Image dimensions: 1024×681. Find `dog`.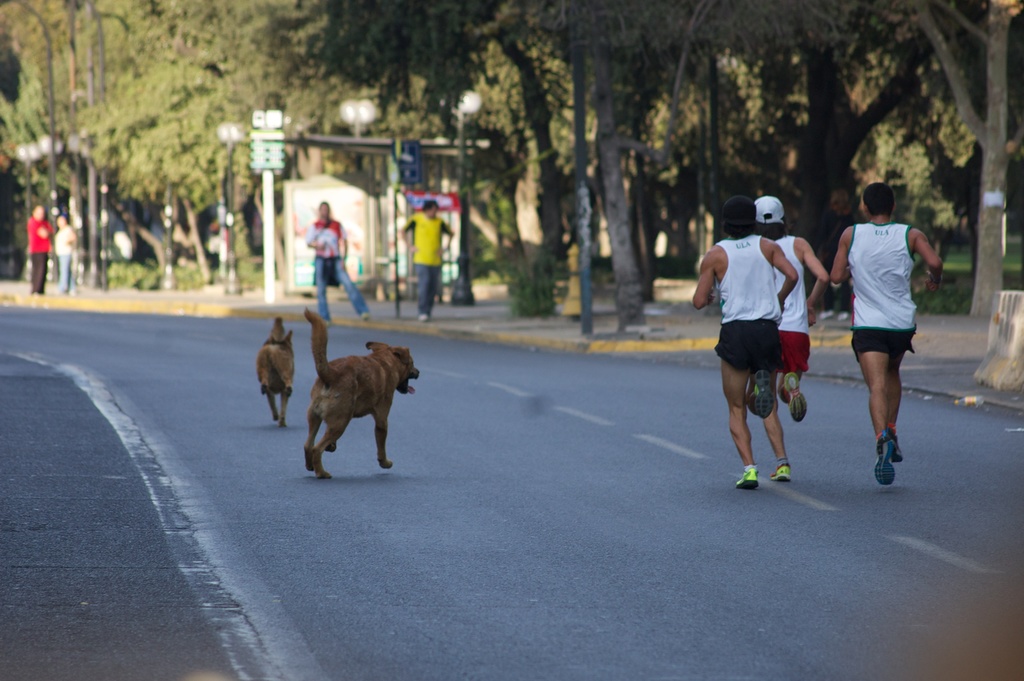
<box>256,315,296,427</box>.
